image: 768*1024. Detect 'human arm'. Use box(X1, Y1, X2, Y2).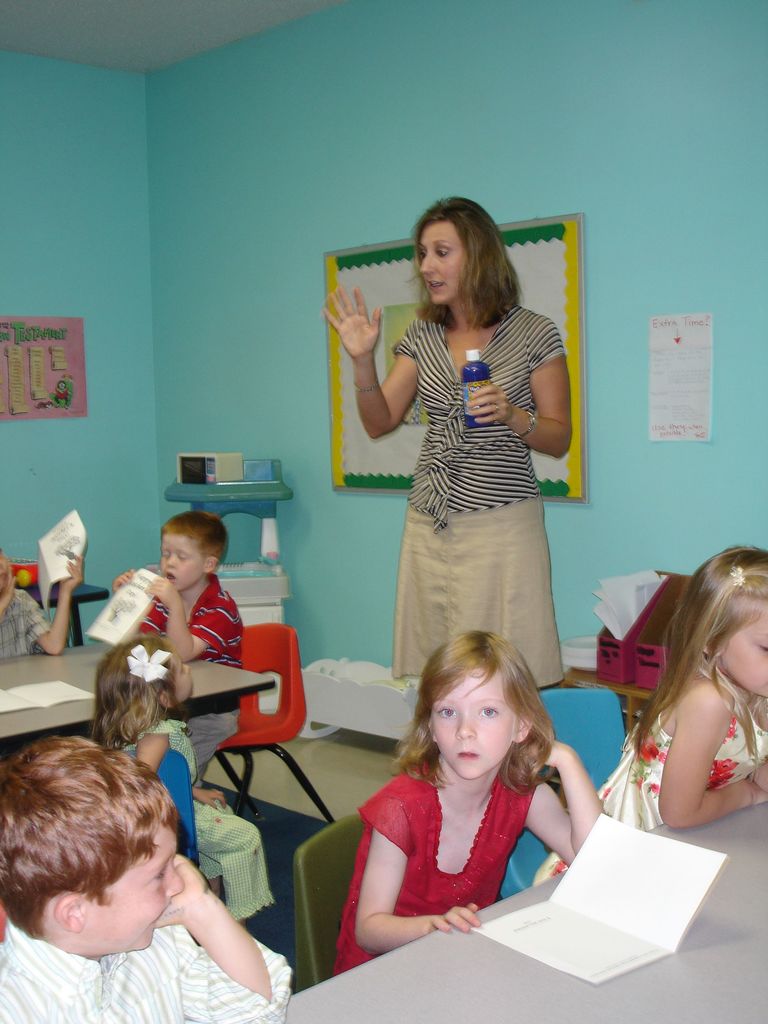
box(525, 740, 596, 865).
